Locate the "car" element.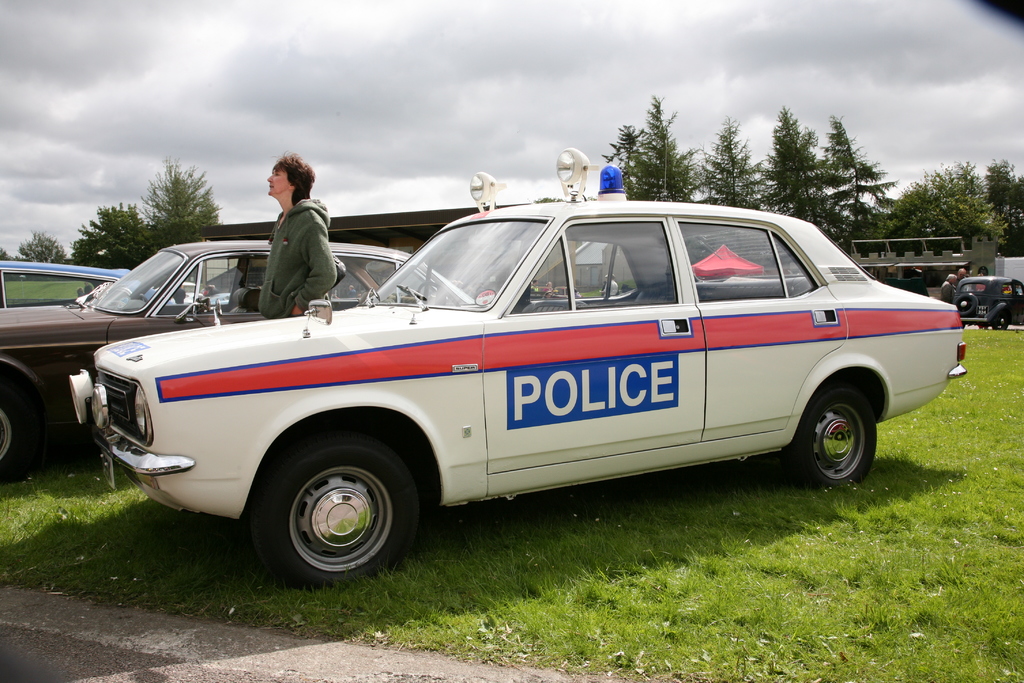
Element bbox: locate(0, 238, 474, 486).
